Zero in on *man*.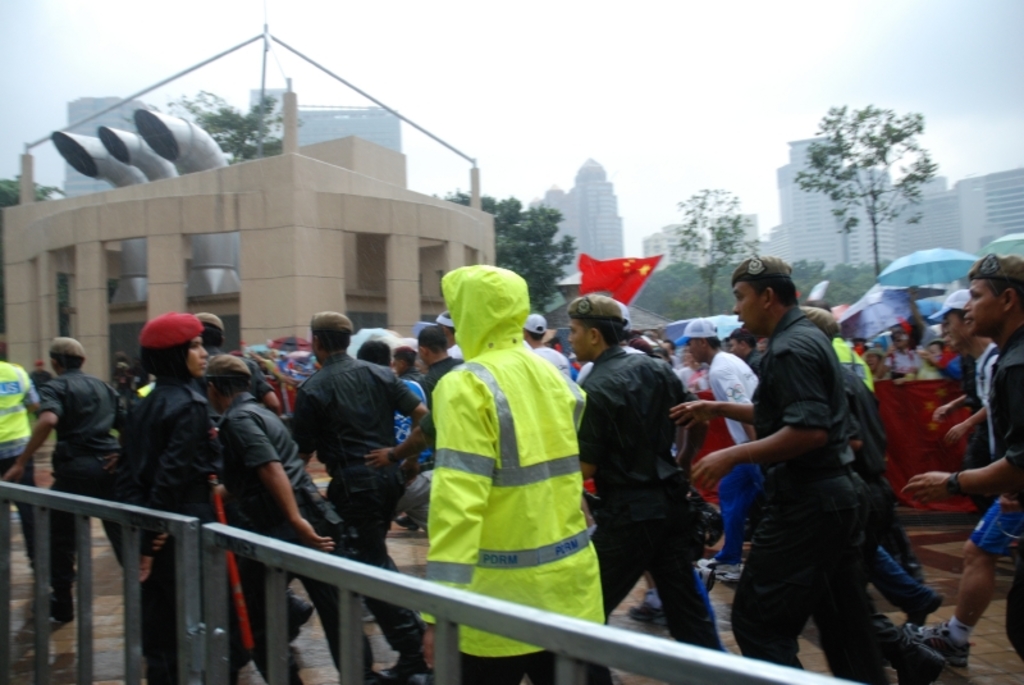
Zeroed in: 564 297 730 649.
